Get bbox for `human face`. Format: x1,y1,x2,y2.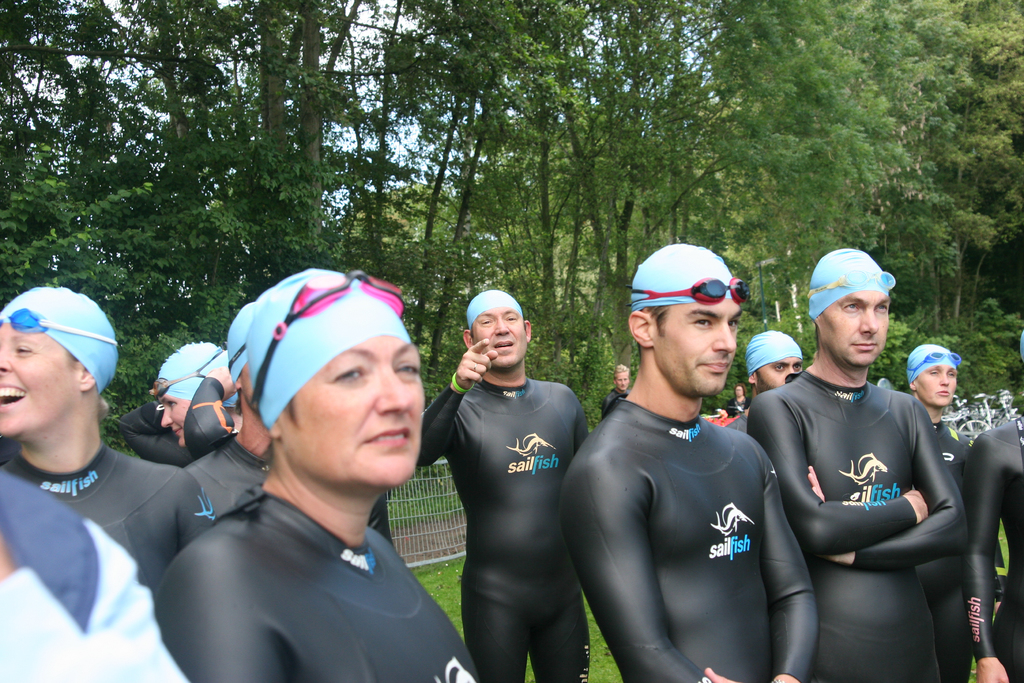
824,291,890,366.
